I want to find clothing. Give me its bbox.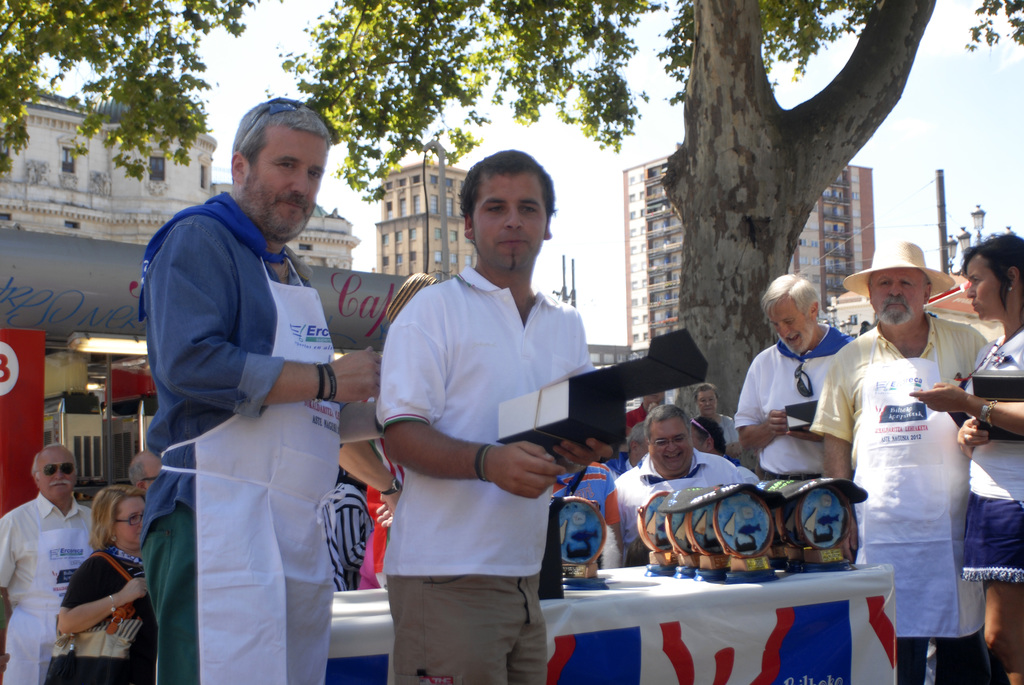
[358, 209, 598, 668].
